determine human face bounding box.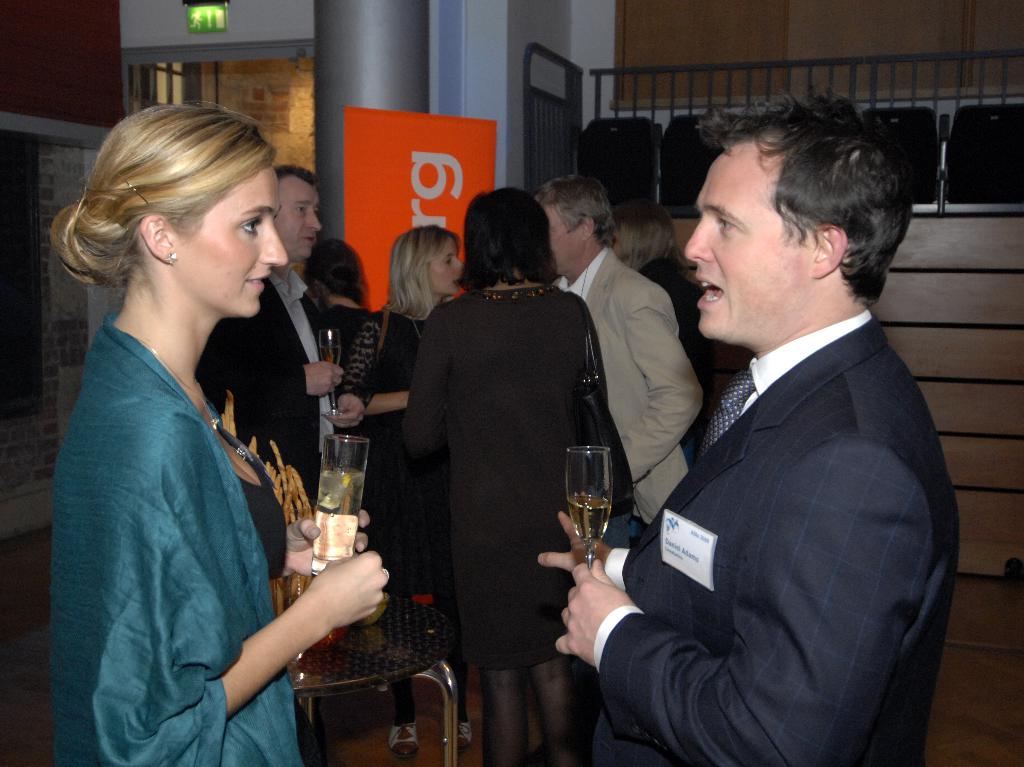
Determined: box=[548, 206, 589, 275].
